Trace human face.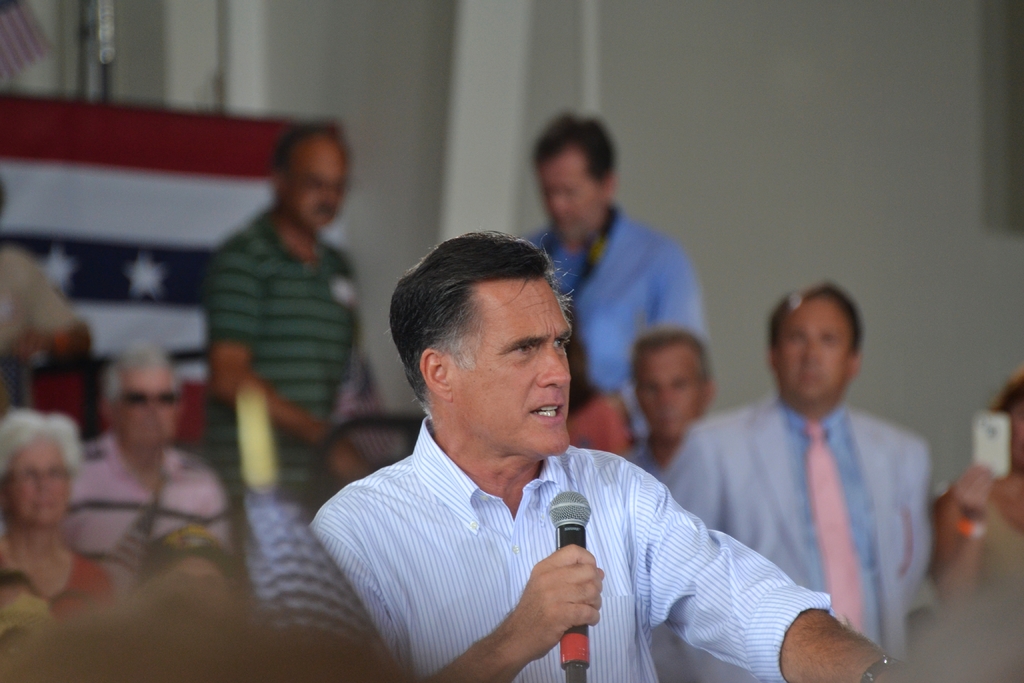
Traced to bbox=(452, 278, 575, 457).
